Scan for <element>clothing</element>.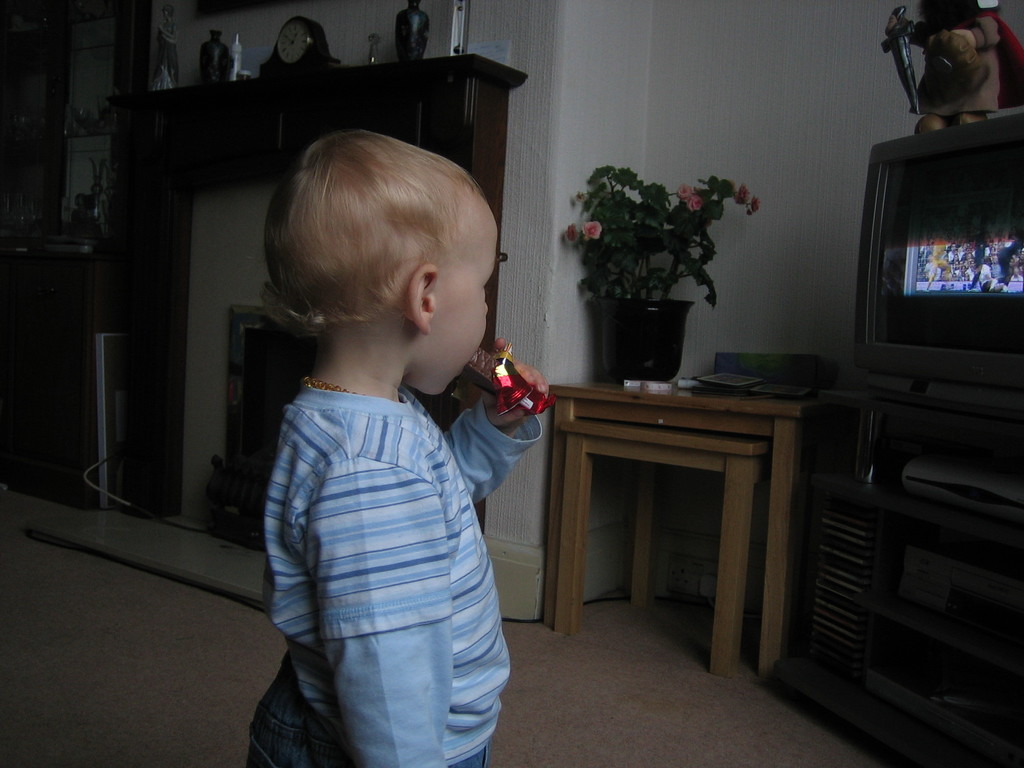
Scan result: [left=905, top=11, right=1023, bottom=115].
